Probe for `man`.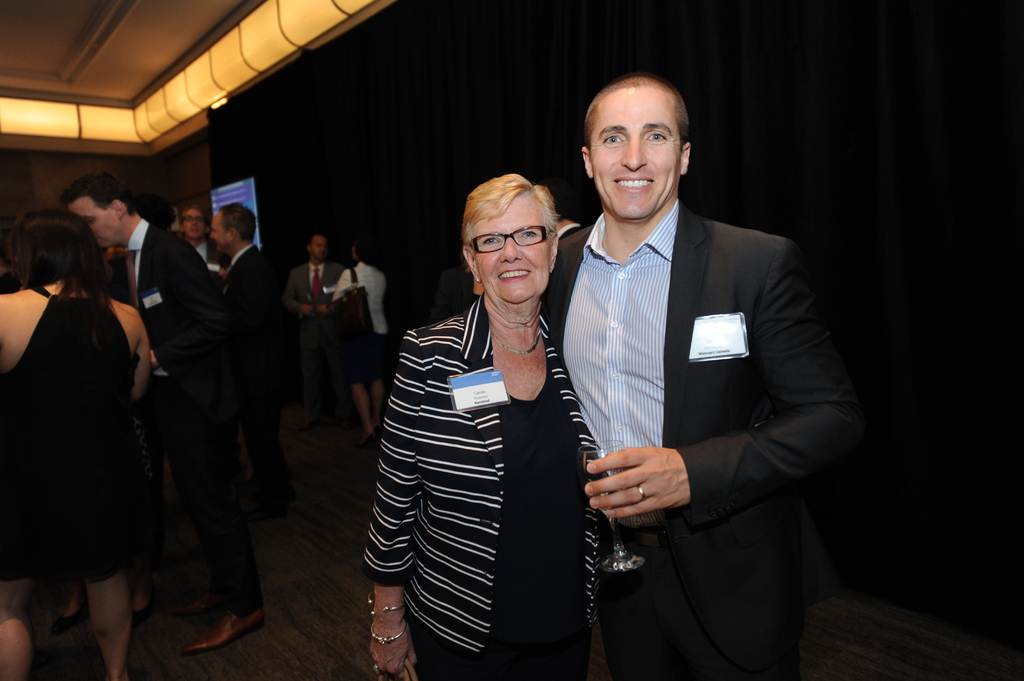
Probe result: left=218, top=199, right=300, bottom=501.
